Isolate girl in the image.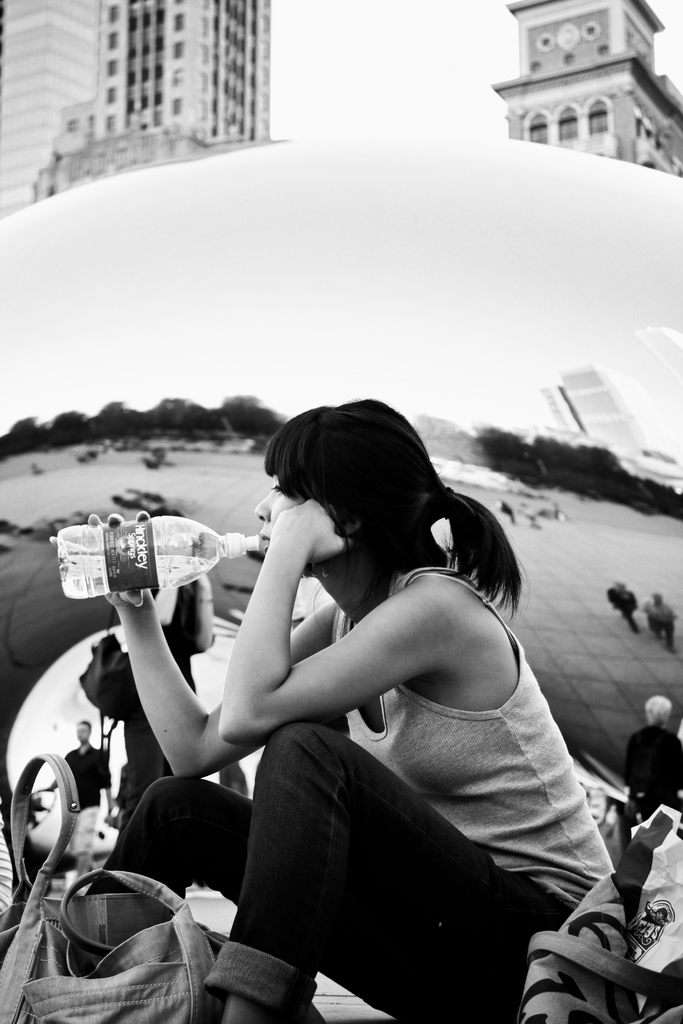
Isolated region: bbox=[45, 400, 618, 1022].
